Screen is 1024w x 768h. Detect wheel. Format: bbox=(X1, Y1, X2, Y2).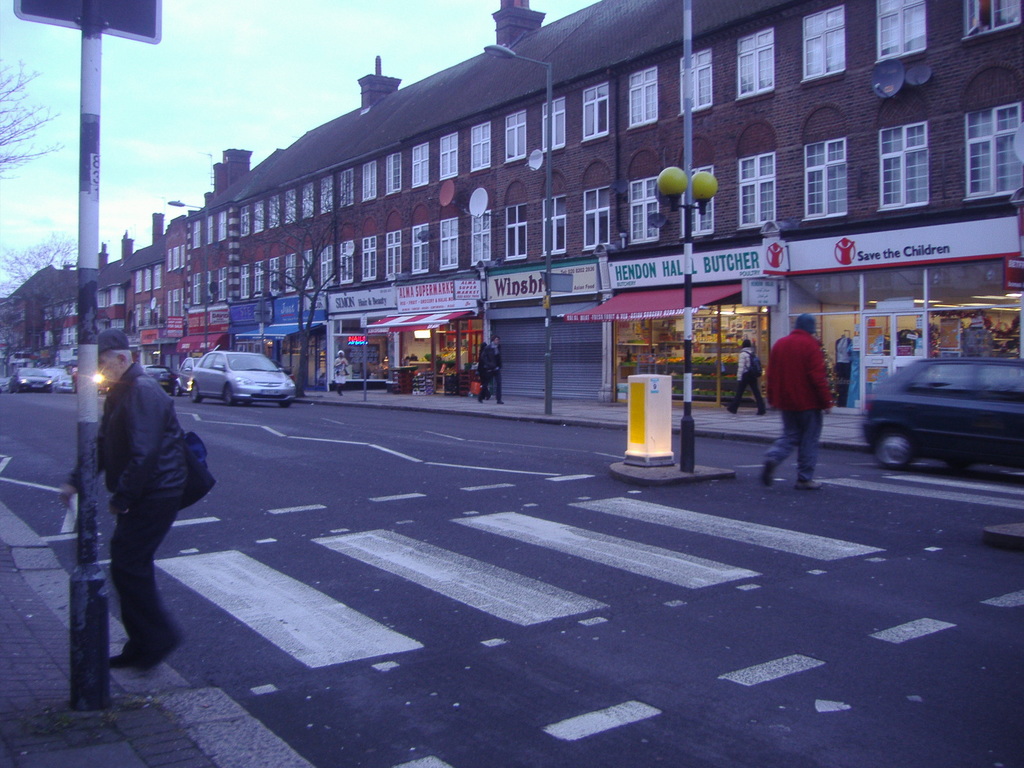
bbox=(277, 399, 291, 410).
